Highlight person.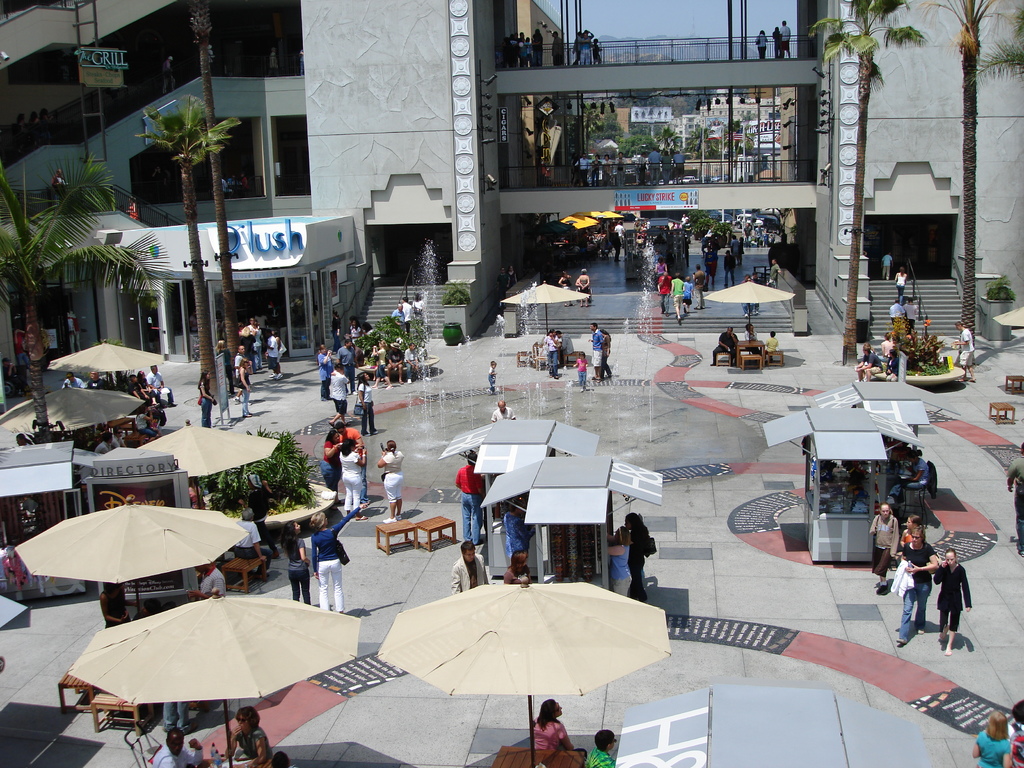
Highlighted region: {"x1": 191, "y1": 476, "x2": 207, "y2": 513}.
